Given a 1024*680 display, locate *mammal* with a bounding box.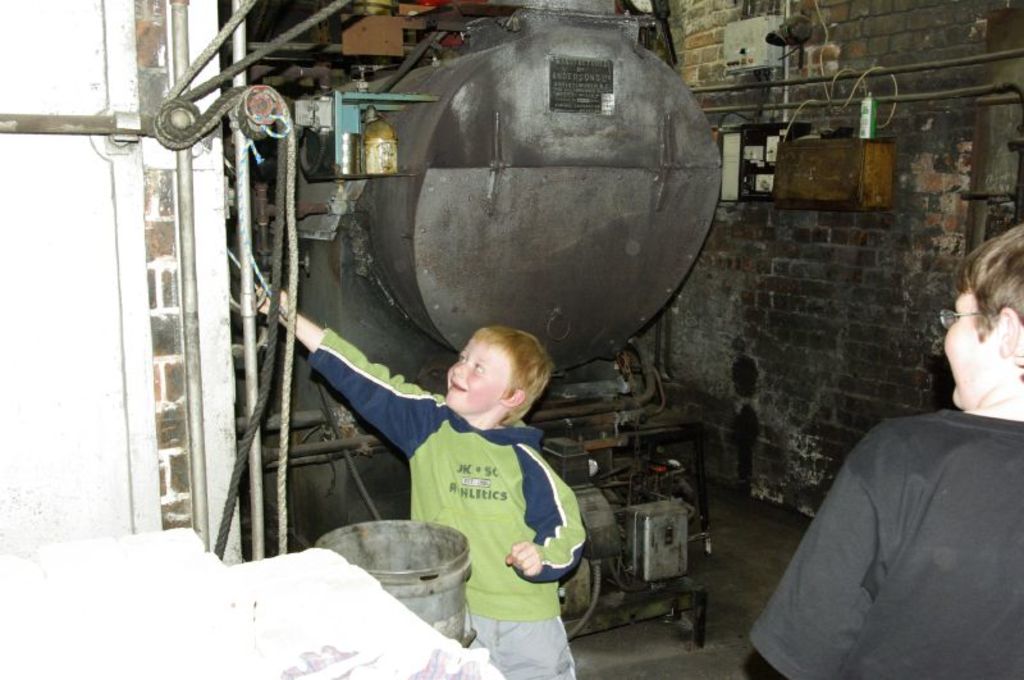
Located: 257/278/588/677.
